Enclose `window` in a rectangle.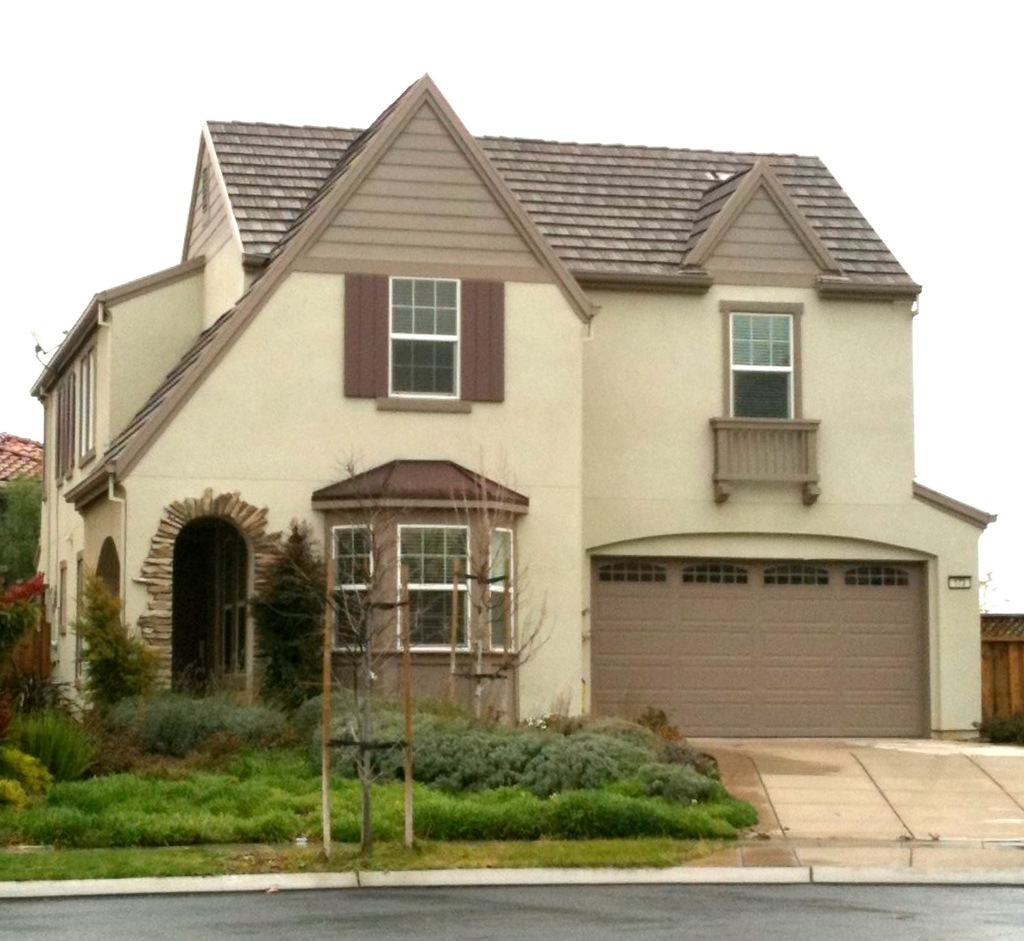
[x1=395, y1=522, x2=475, y2=651].
